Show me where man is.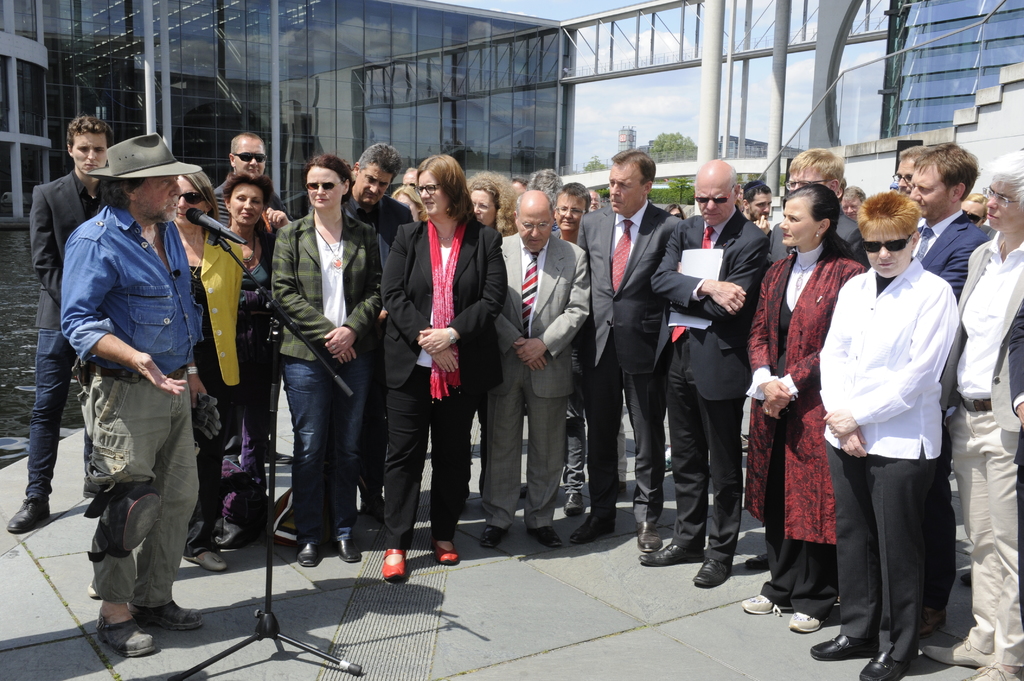
man is at x1=466, y1=171, x2=518, y2=237.
